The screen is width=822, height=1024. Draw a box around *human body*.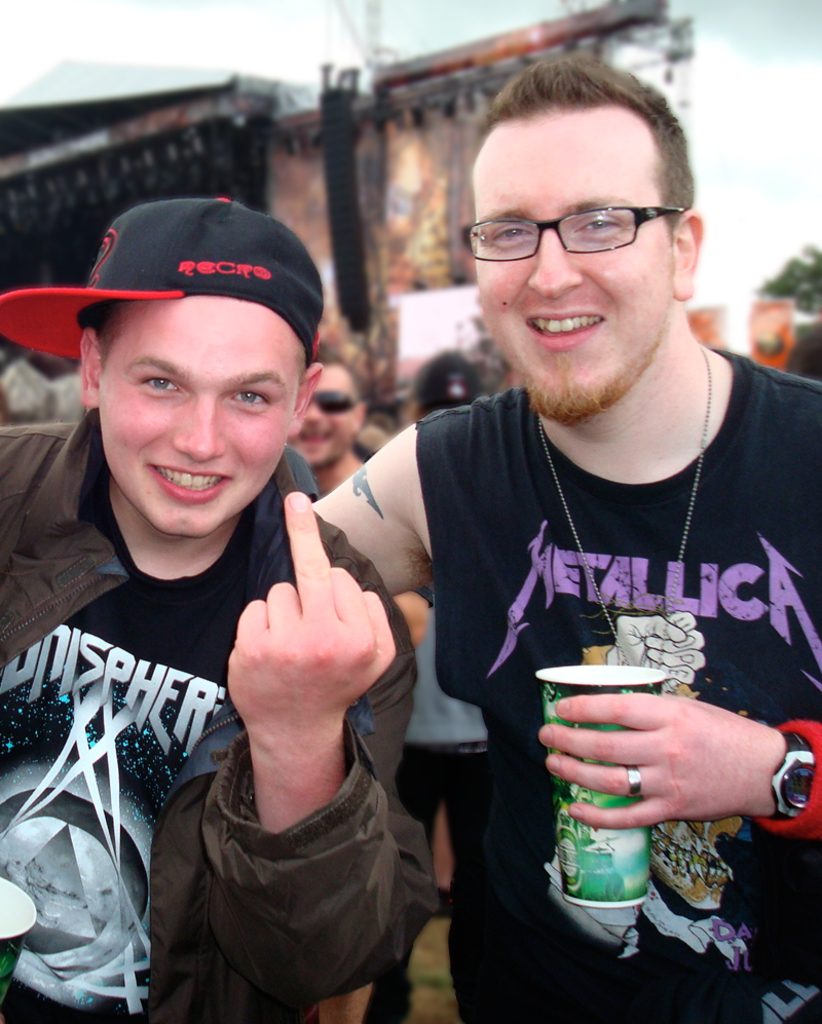
x1=312 y1=48 x2=821 y2=1023.
